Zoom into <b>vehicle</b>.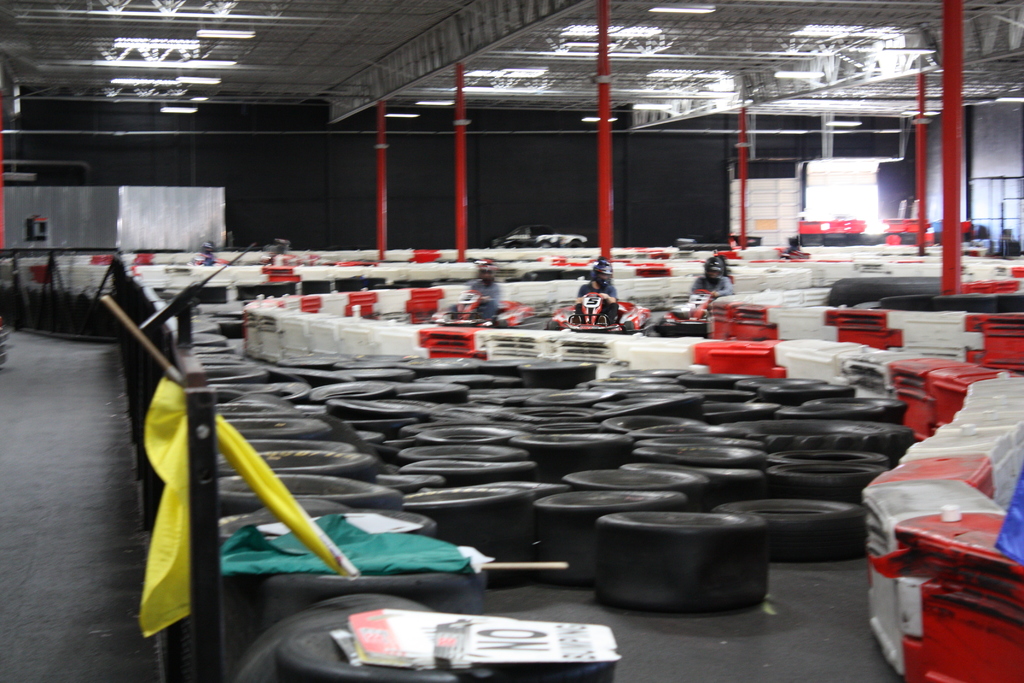
Zoom target: box(431, 293, 552, 329).
